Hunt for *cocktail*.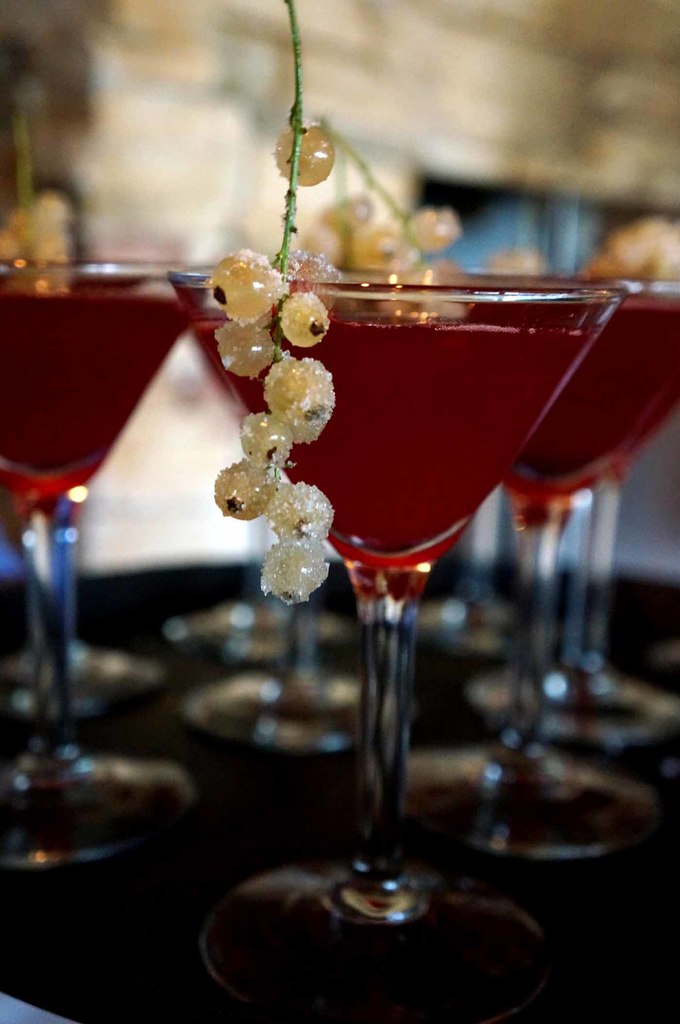
Hunted down at (439,266,679,869).
